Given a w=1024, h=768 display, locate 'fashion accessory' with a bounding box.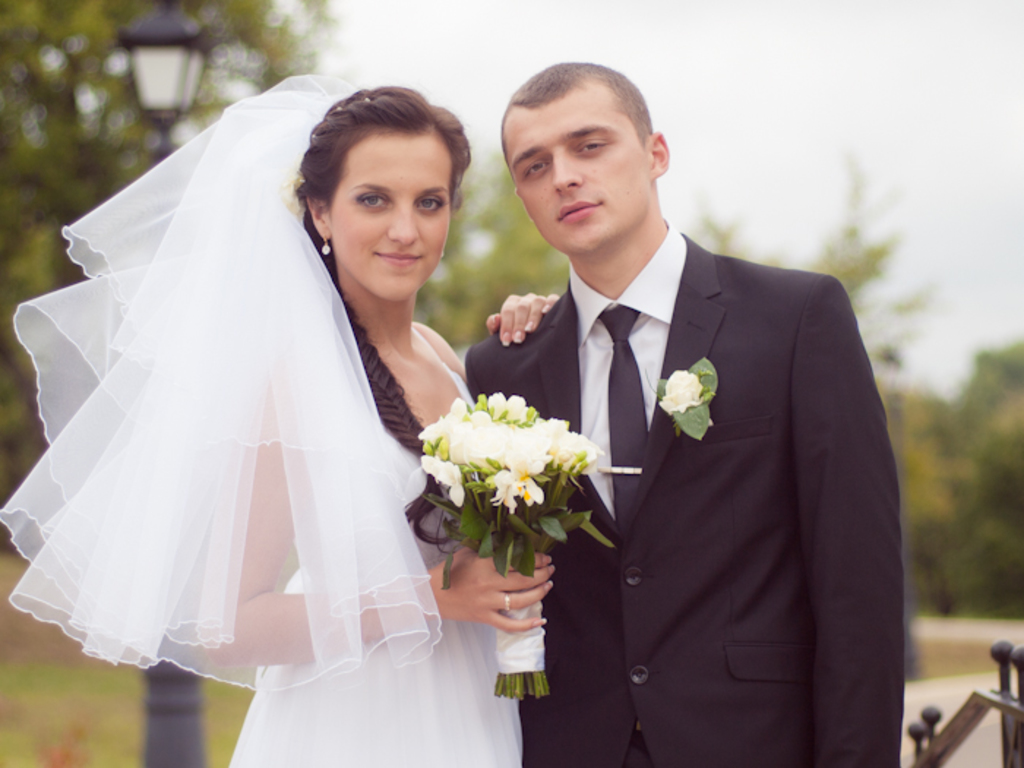
Located: Rect(360, 92, 374, 104).
